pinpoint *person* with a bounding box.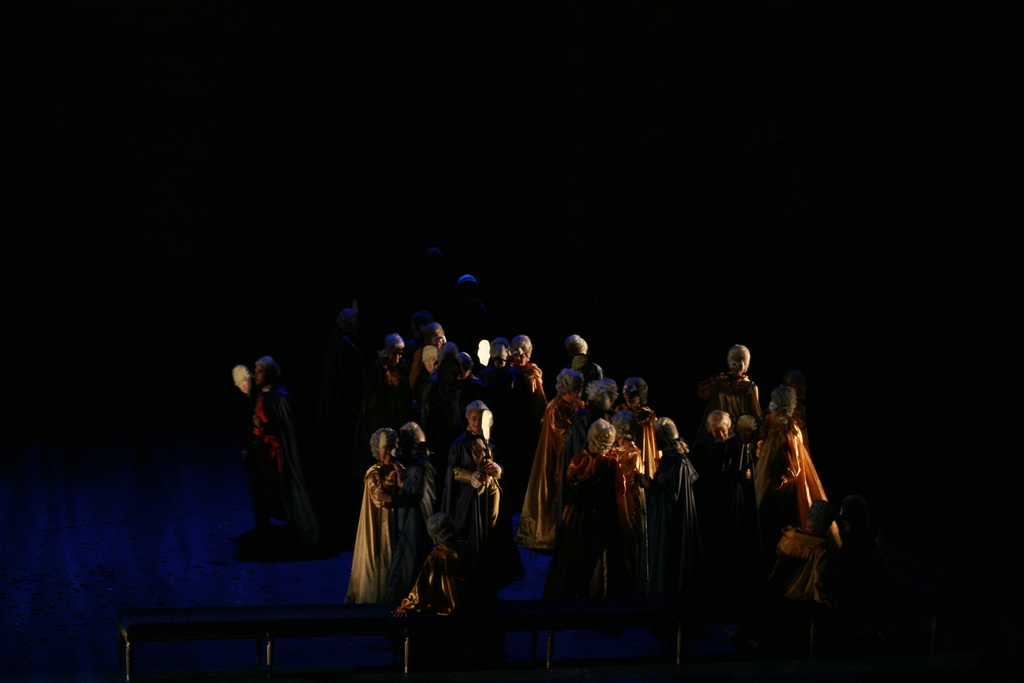
229/350/311/560.
